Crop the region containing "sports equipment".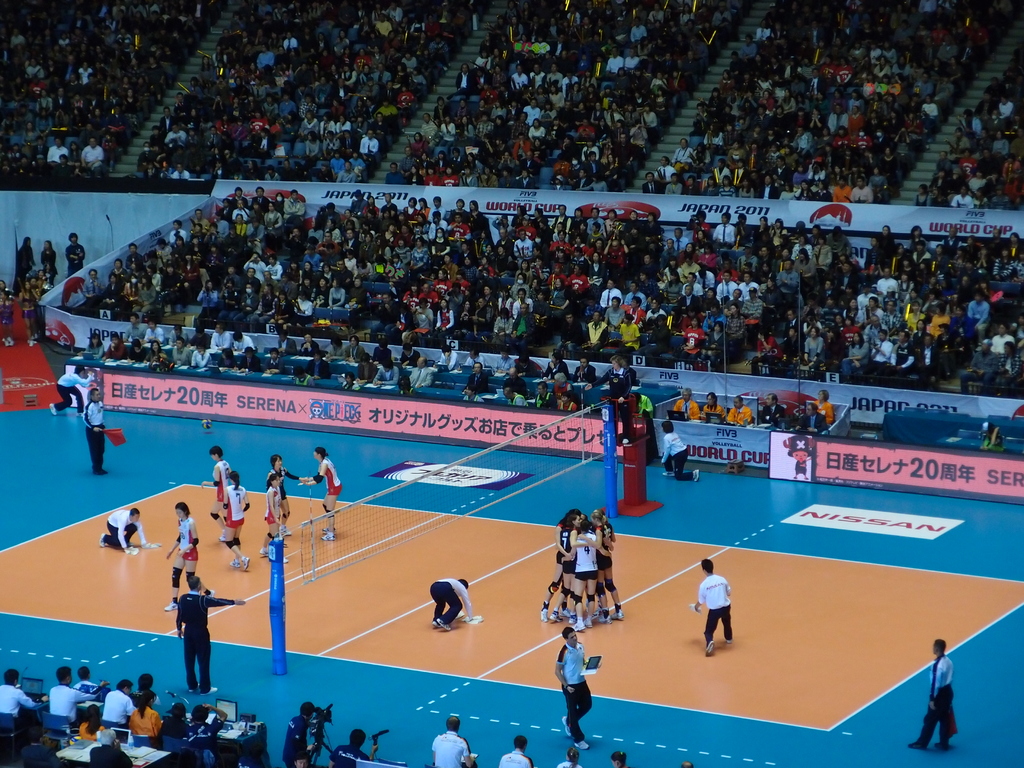
Crop region: locate(199, 417, 212, 432).
